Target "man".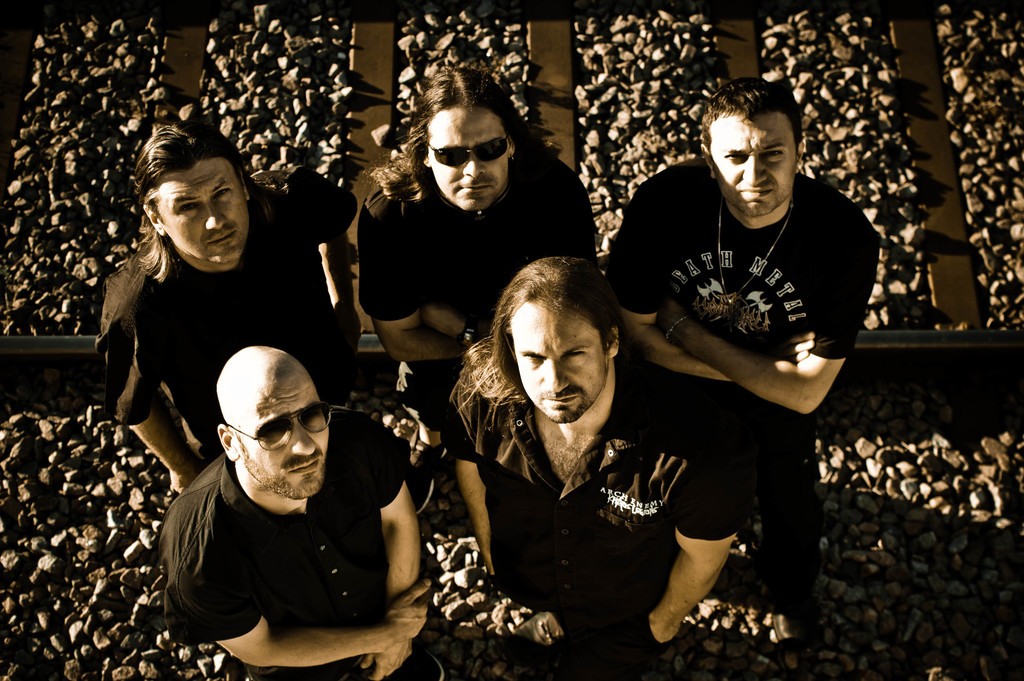
Target region: BBox(604, 79, 883, 595).
